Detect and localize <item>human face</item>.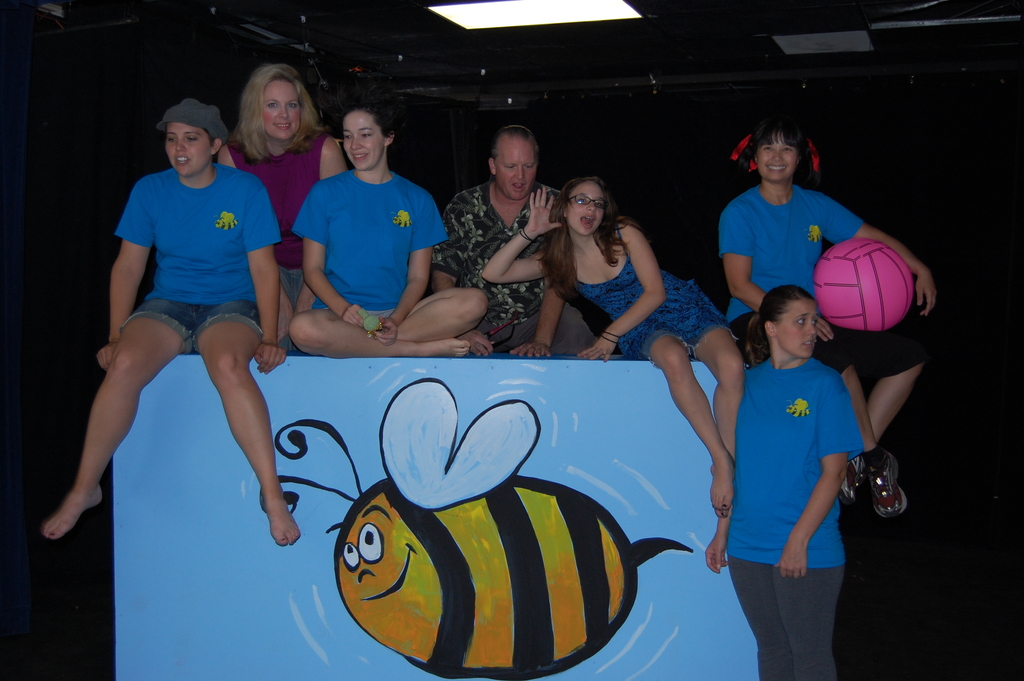
Localized at [264, 78, 300, 142].
